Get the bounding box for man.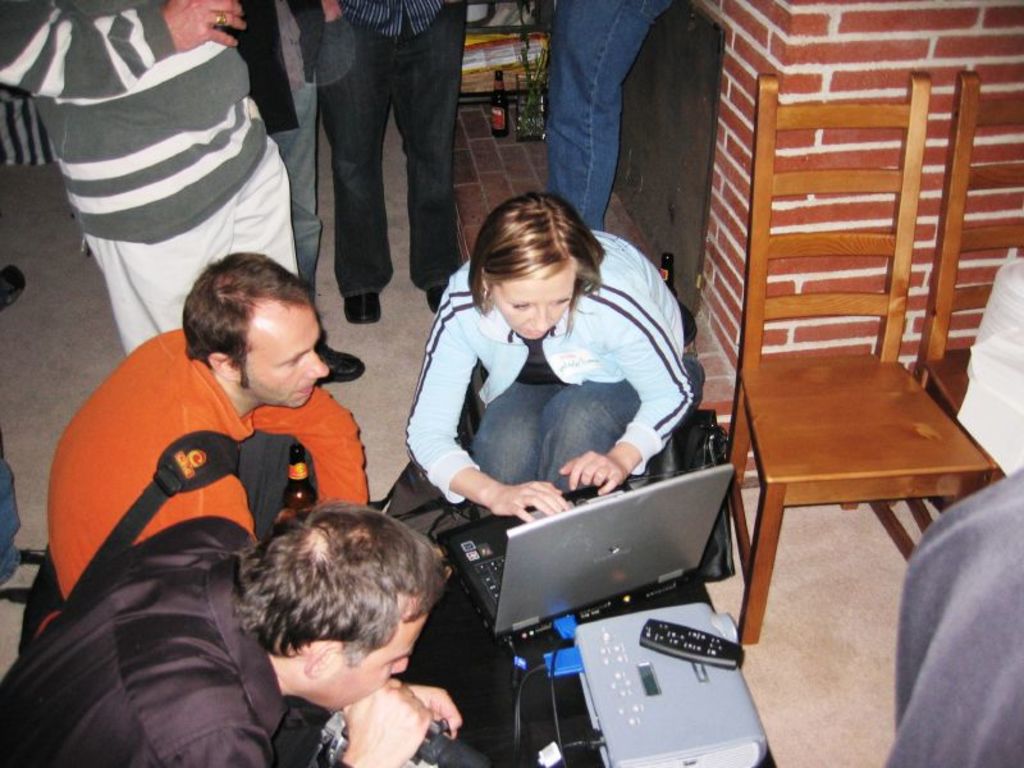
BBox(317, 0, 475, 324).
